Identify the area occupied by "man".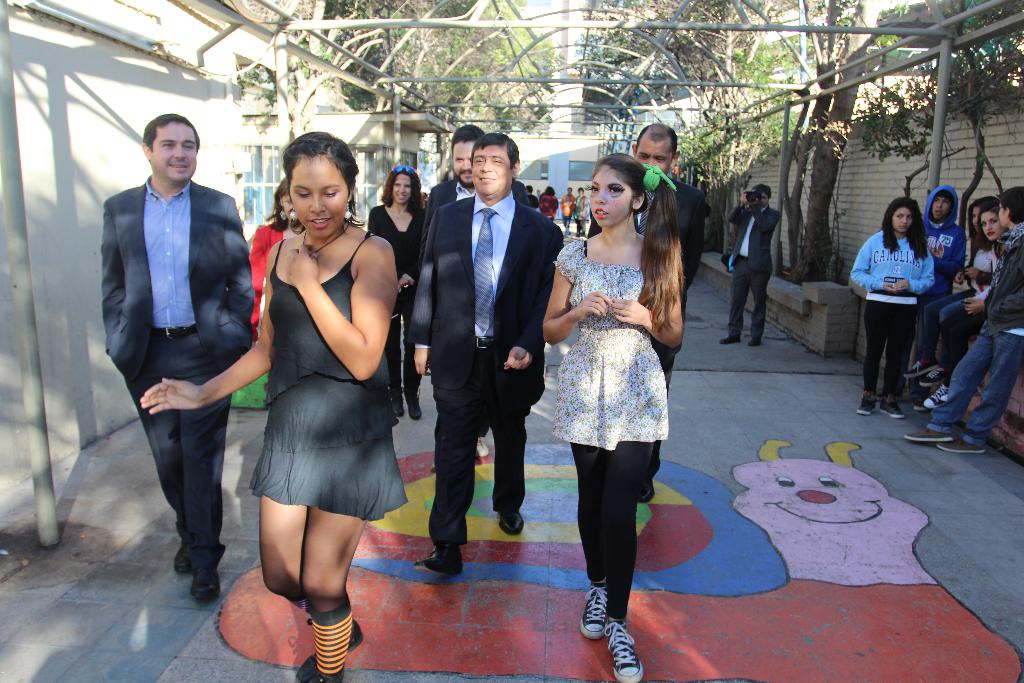
Area: {"left": 92, "top": 108, "right": 263, "bottom": 606}.
